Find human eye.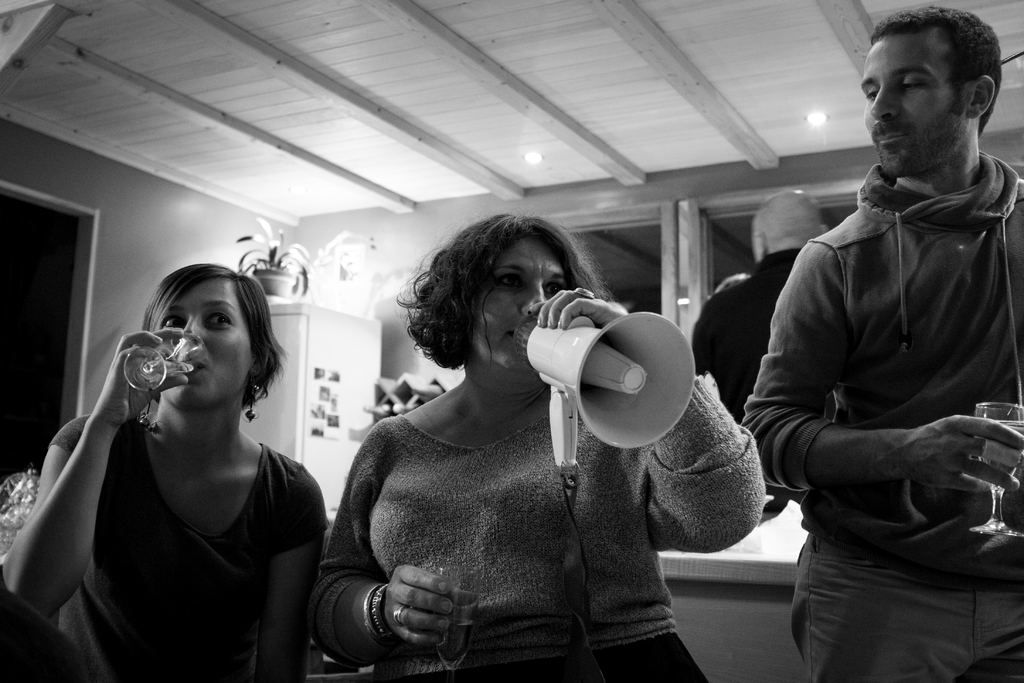
x1=863 y1=83 x2=882 y2=101.
